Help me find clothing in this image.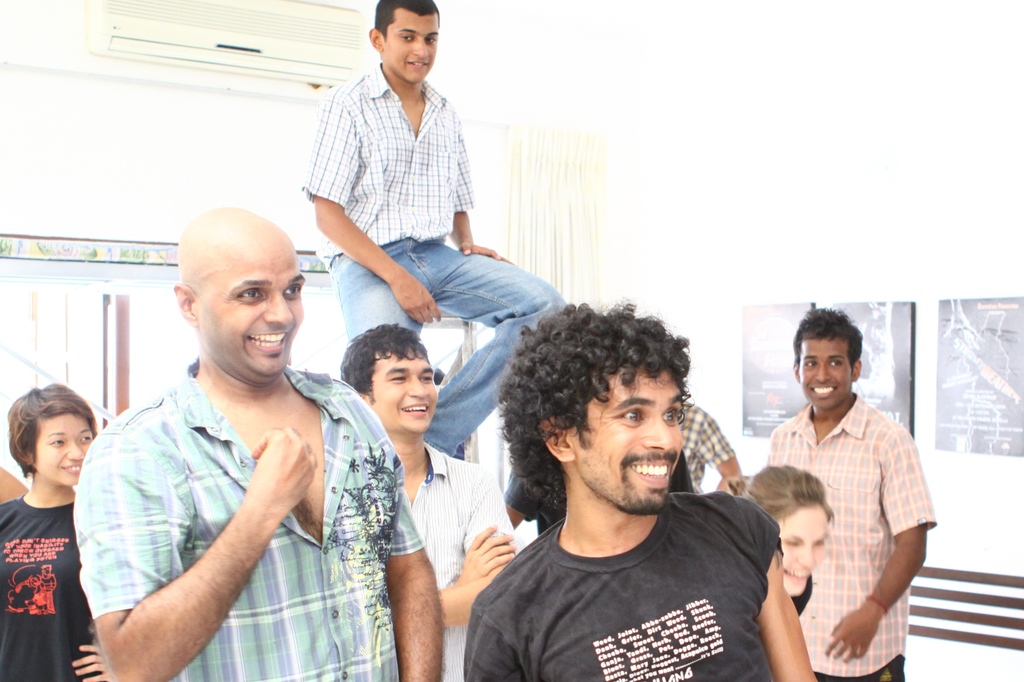
Found it: detection(465, 490, 779, 681).
